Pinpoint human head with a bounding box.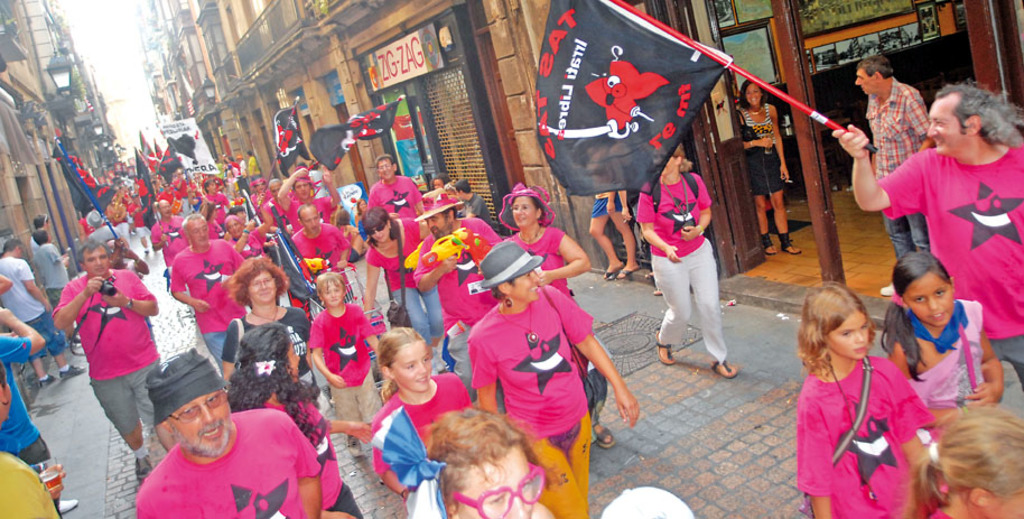
x1=927, y1=87, x2=1002, y2=154.
